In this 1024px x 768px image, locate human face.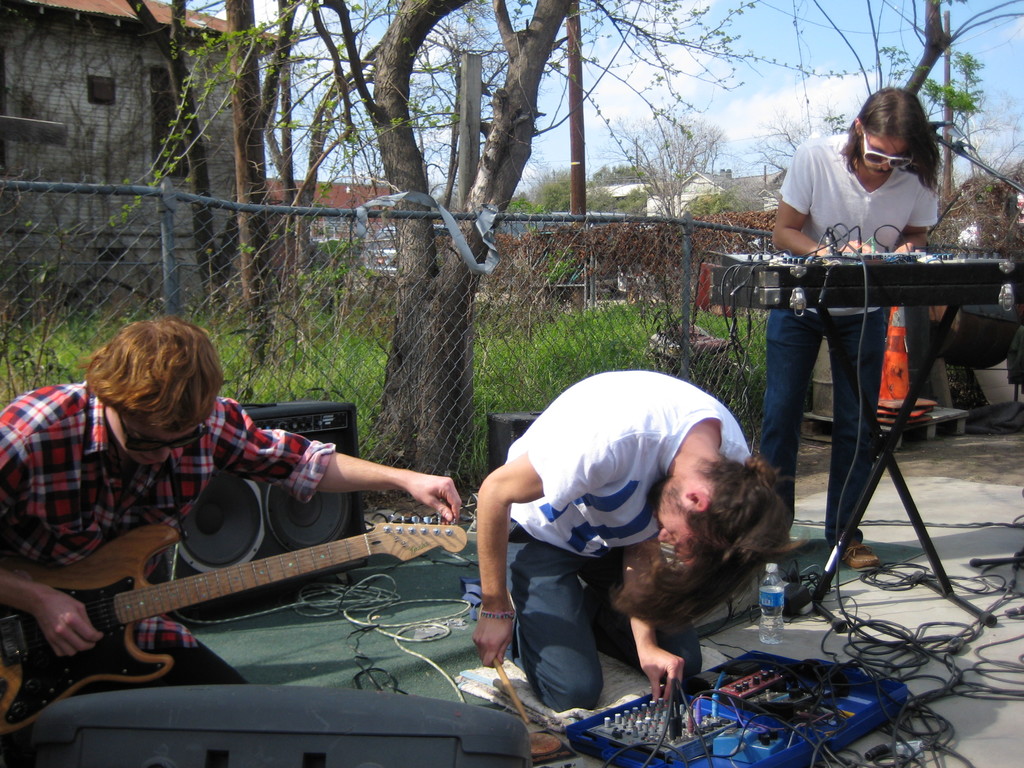
Bounding box: (left=859, top=135, right=903, bottom=175).
